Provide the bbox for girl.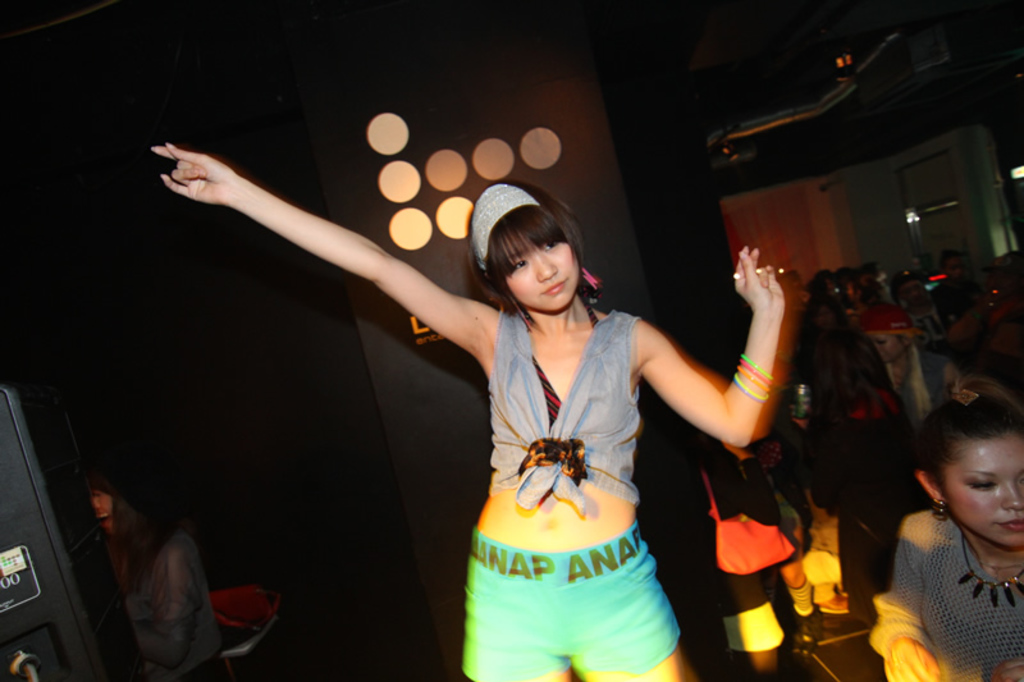
bbox=(150, 143, 778, 679).
